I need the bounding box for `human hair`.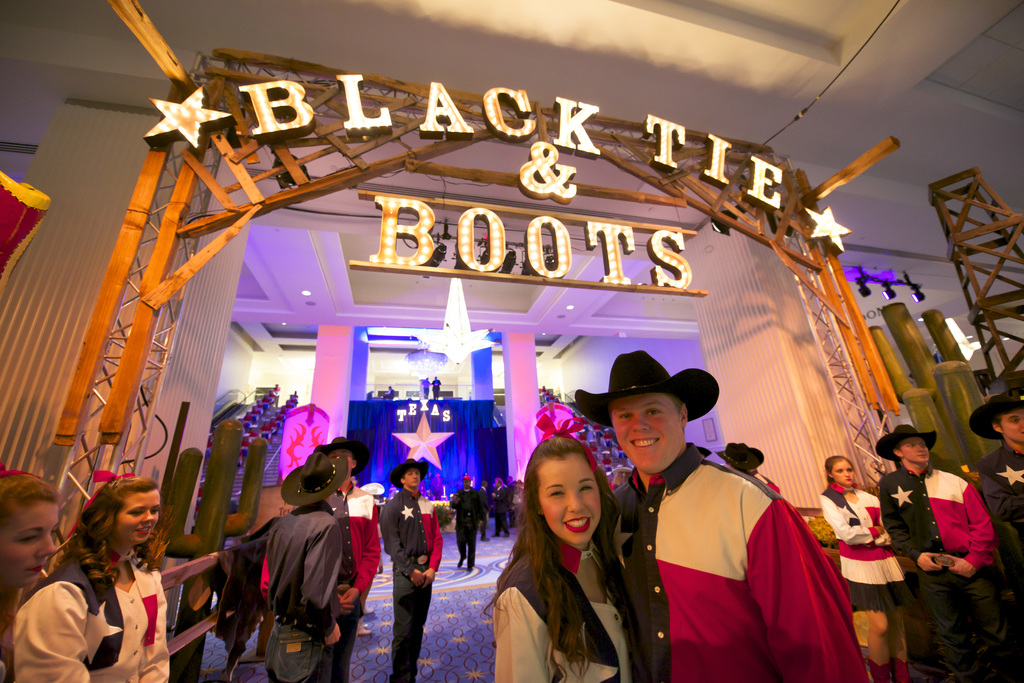
Here it is: {"left": 497, "top": 442, "right": 628, "bottom": 669}.
